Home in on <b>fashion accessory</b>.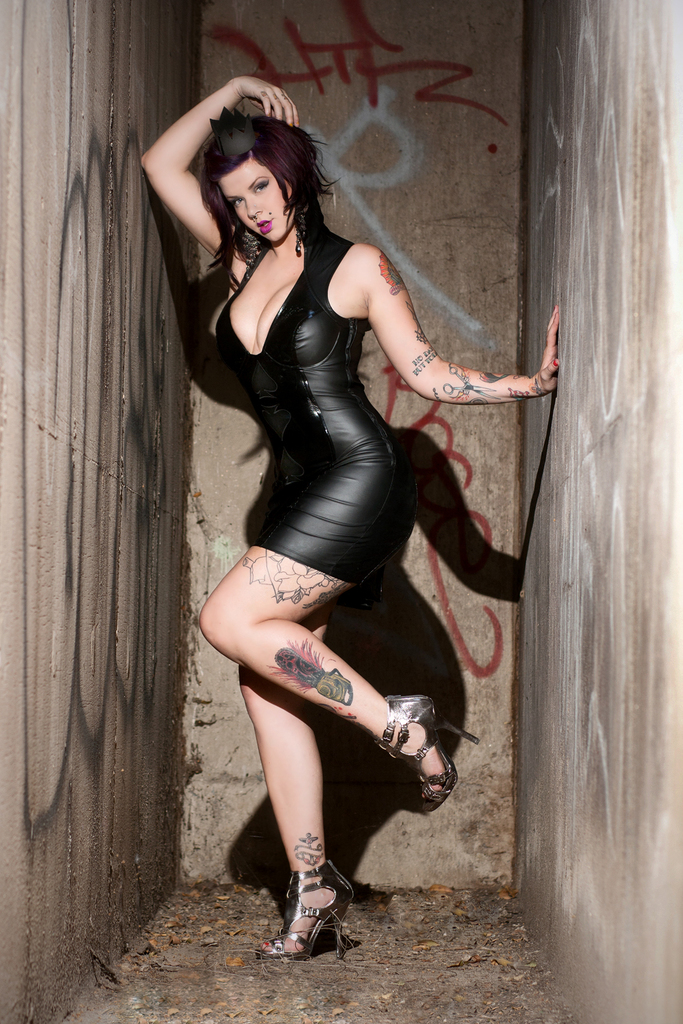
Homed in at rect(293, 207, 305, 253).
